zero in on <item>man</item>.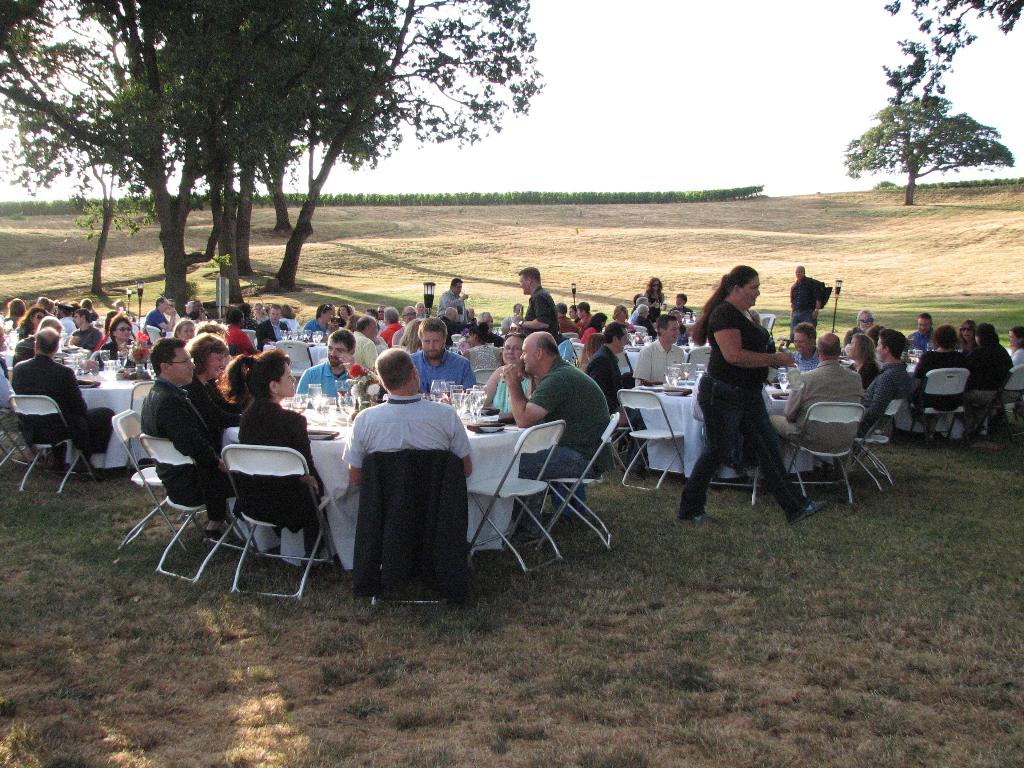
Zeroed in: box=[470, 310, 505, 346].
